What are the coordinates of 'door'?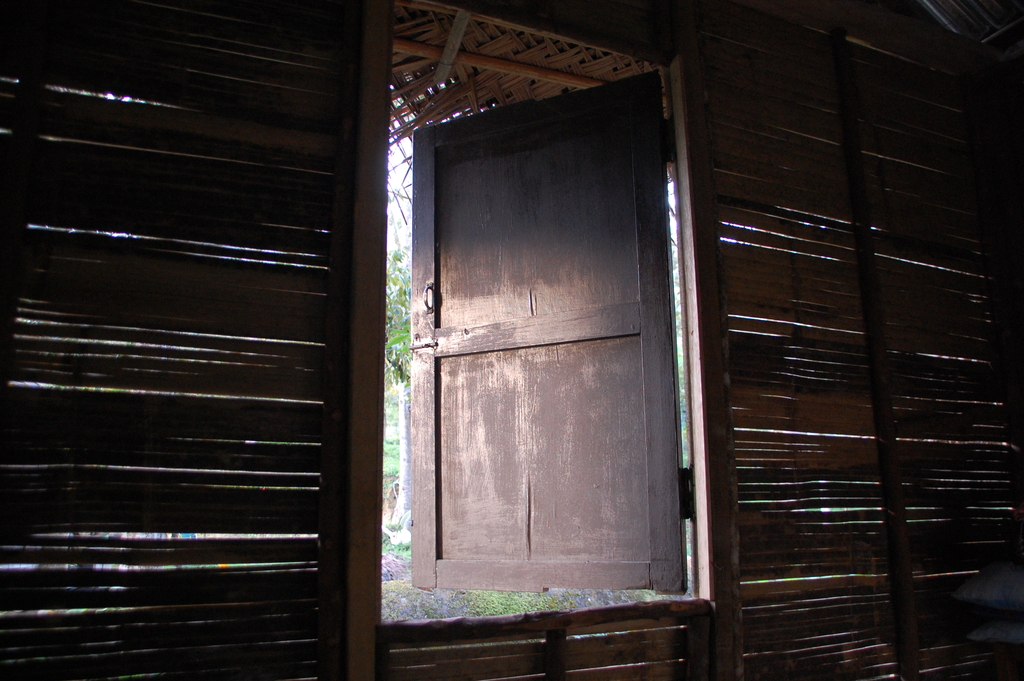
[x1=398, y1=68, x2=694, y2=643].
